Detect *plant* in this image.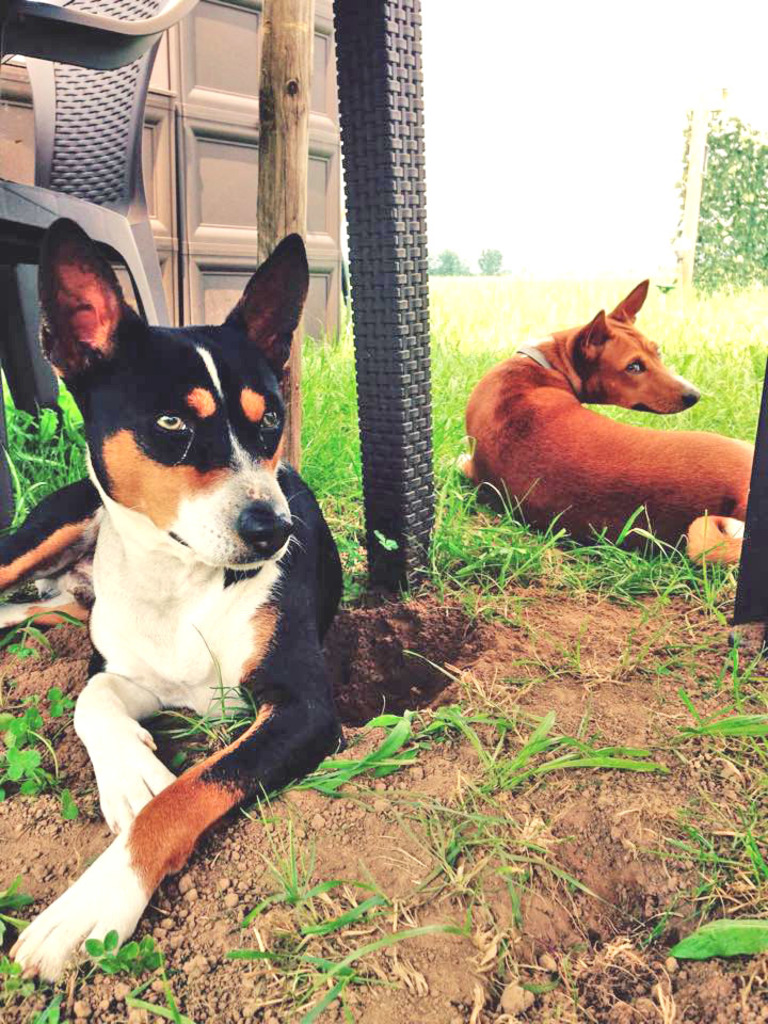
Detection: 0 269 767 583.
